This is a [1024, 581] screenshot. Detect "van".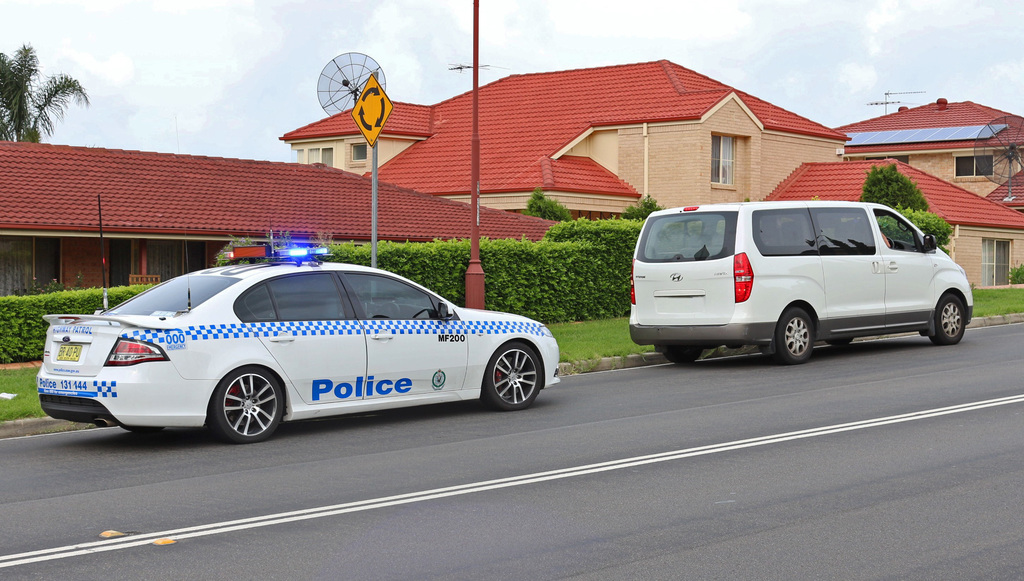
detection(627, 198, 979, 365).
